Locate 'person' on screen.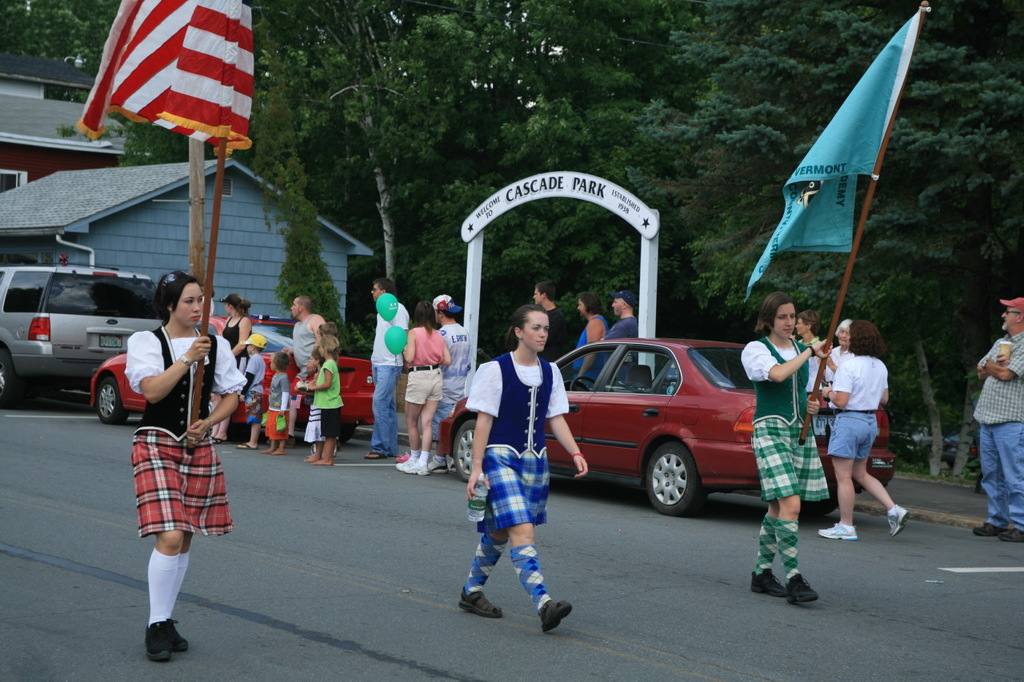
On screen at bbox=[234, 332, 266, 449].
